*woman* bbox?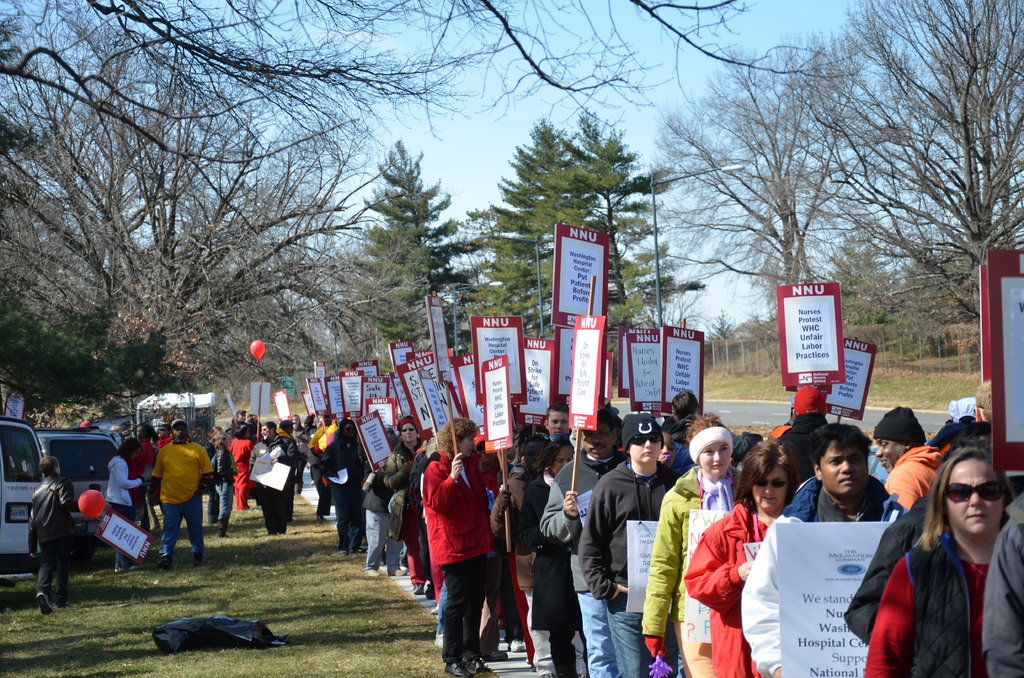
rect(516, 432, 594, 677)
